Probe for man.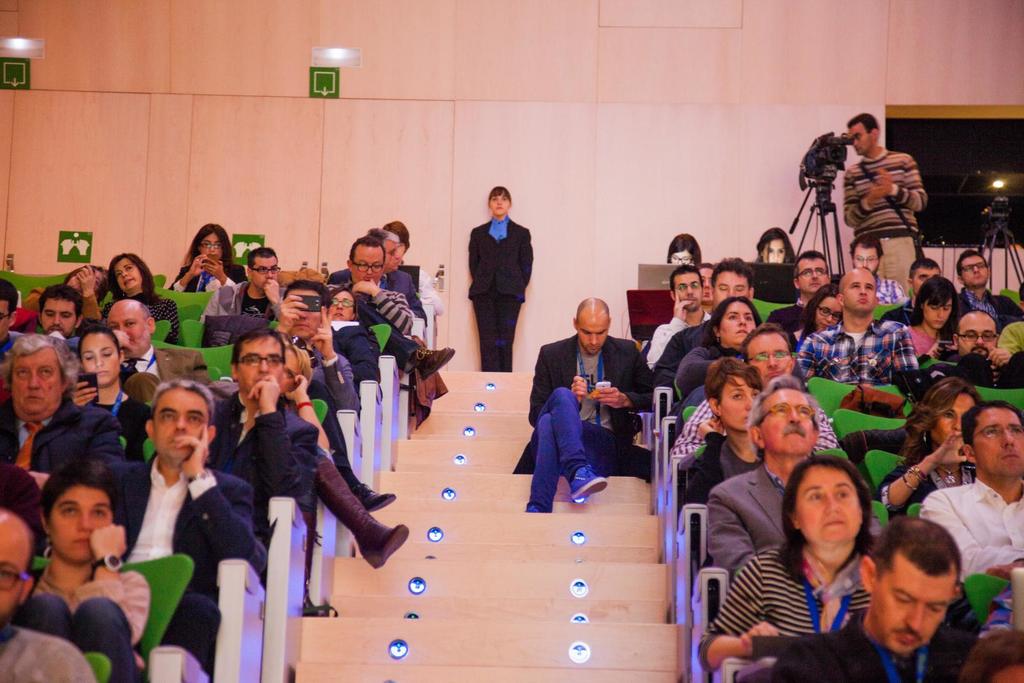
Probe result: select_region(701, 374, 881, 580).
